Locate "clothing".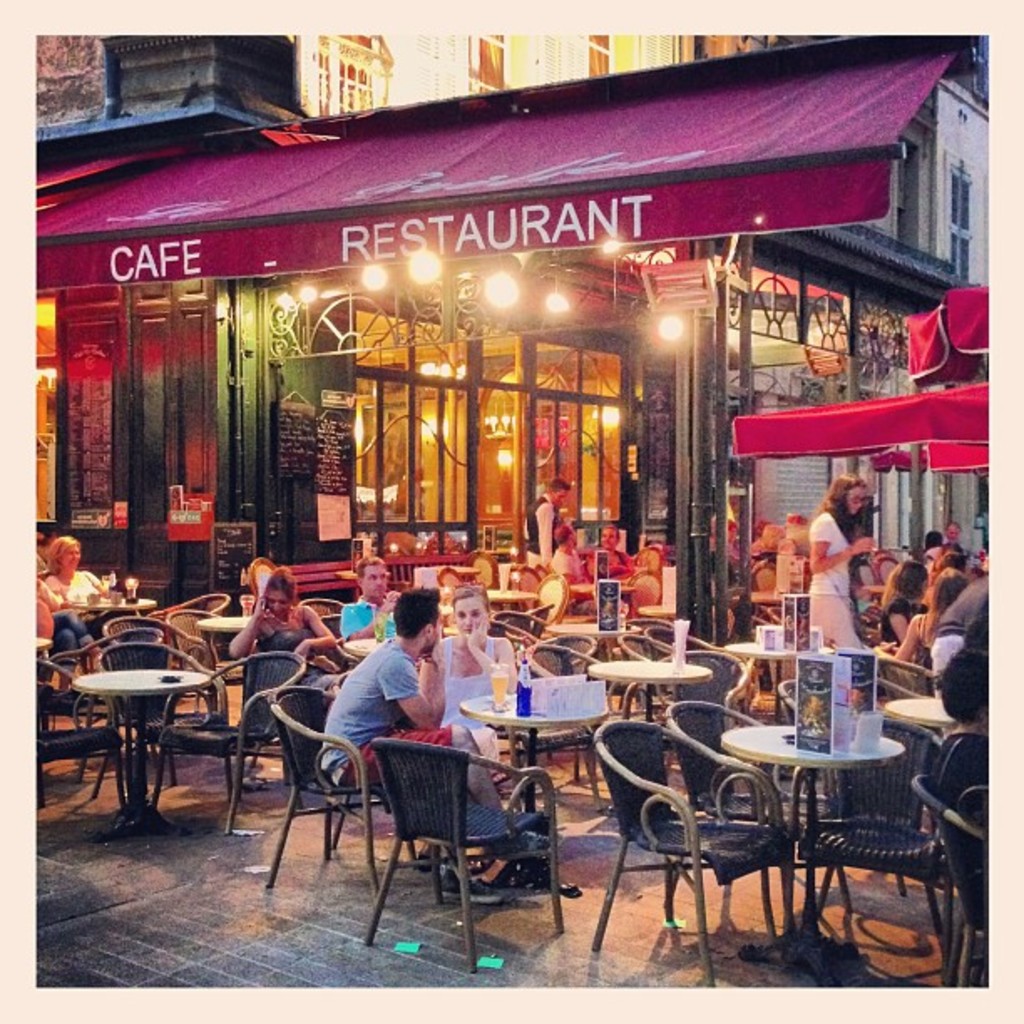
Bounding box: locate(442, 627, 499, 766).
